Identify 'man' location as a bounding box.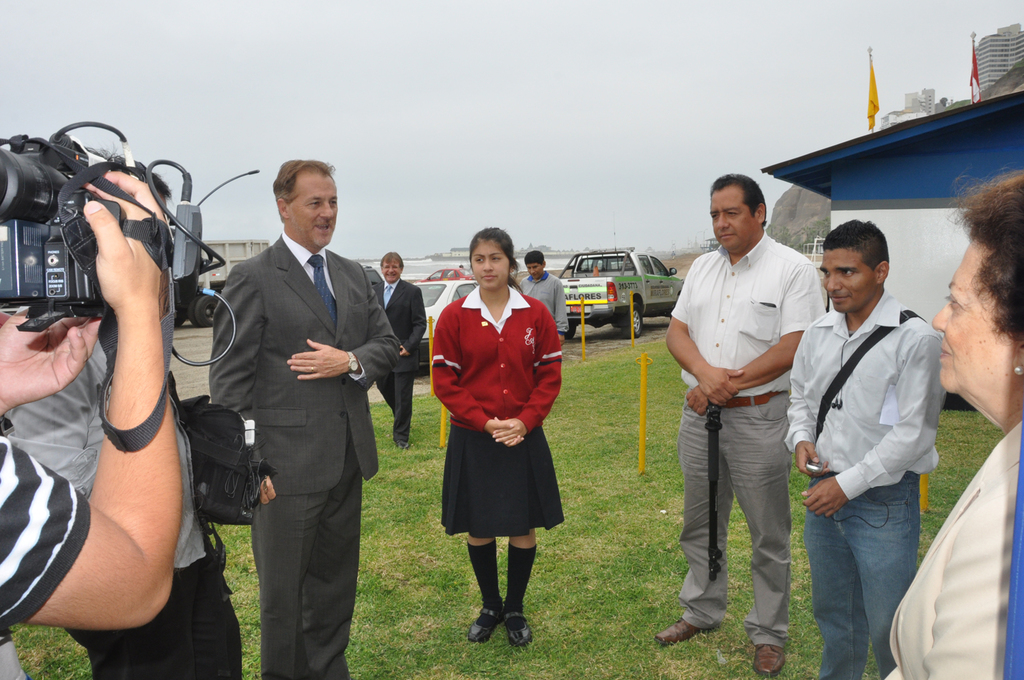
Rect(374, 251, 428, 451).
